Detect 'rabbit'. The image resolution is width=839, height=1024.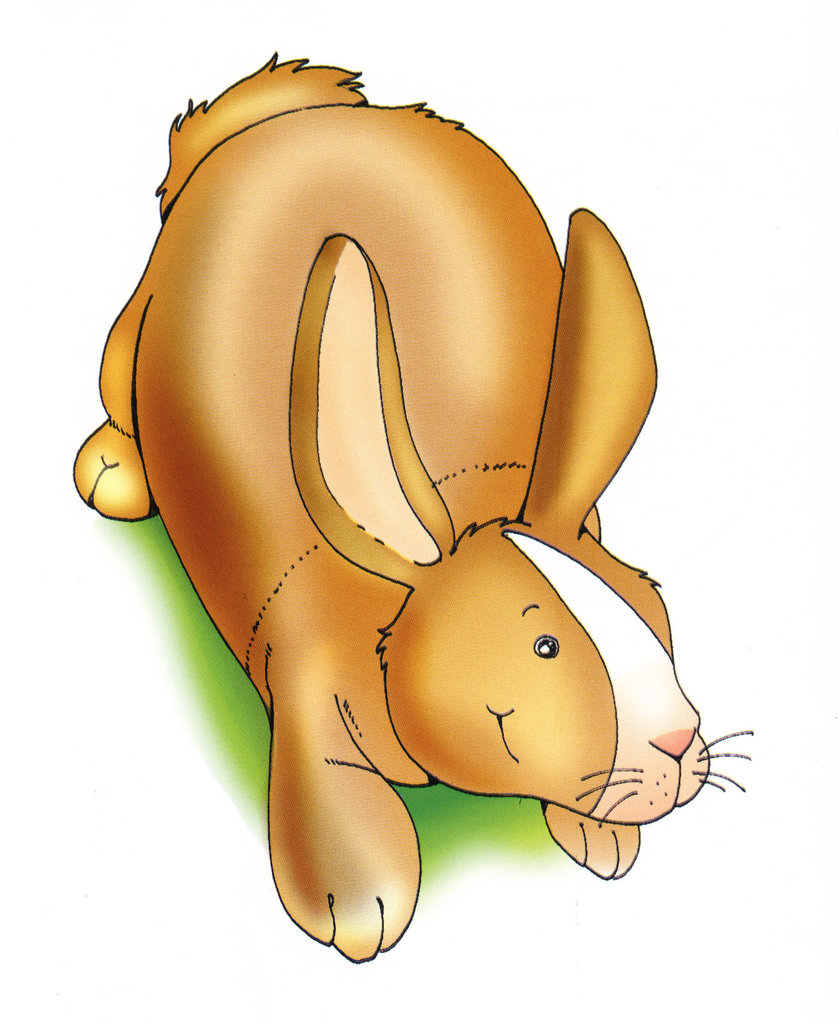
bbox=(57, 49, 756, 963).
